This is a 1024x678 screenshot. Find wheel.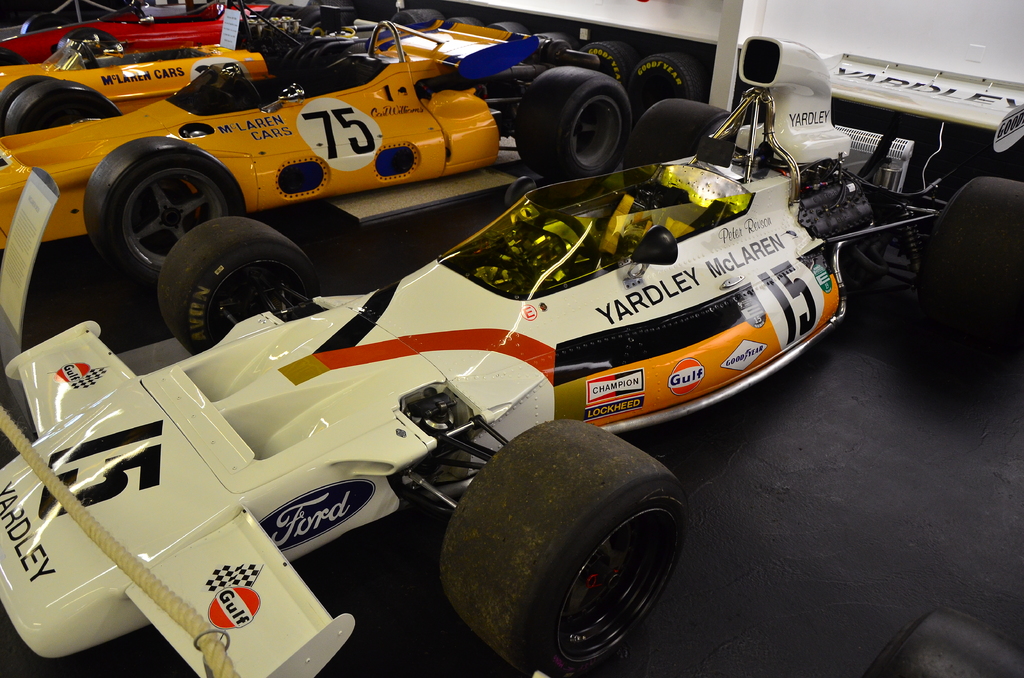
Bounding box: crop(267, 5, 285, 16).
